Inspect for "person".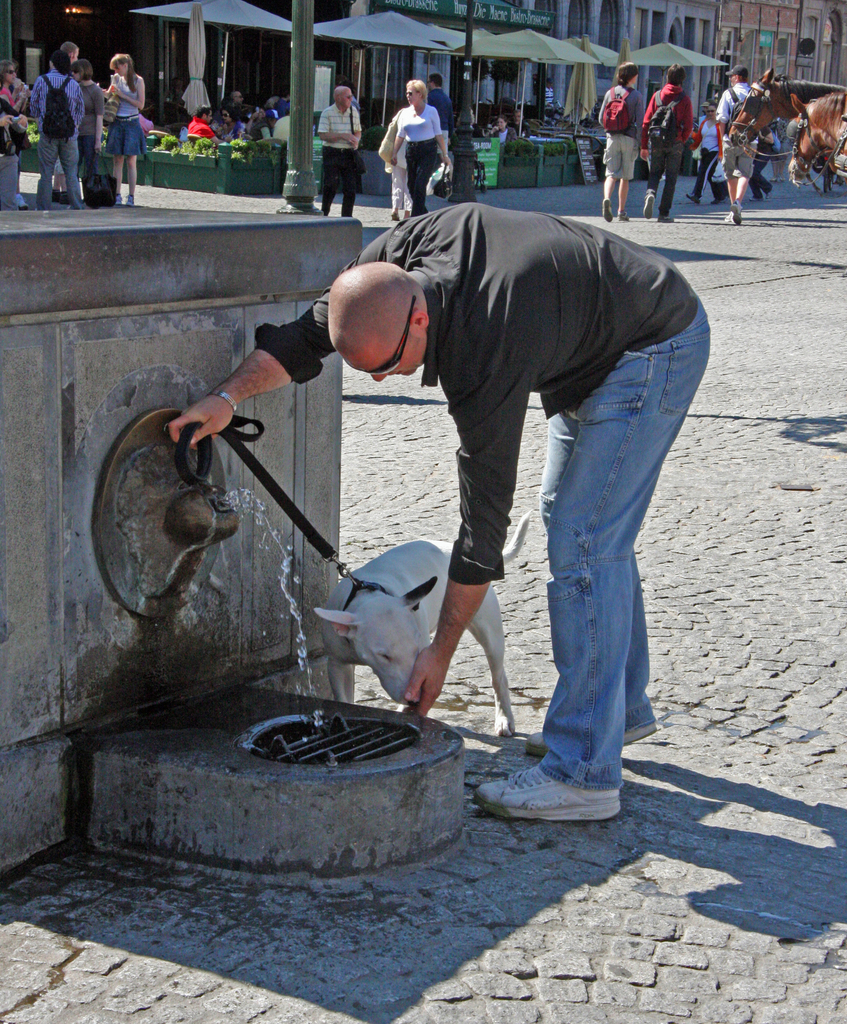
Inspection: crop(0, 60, 22, 209).
